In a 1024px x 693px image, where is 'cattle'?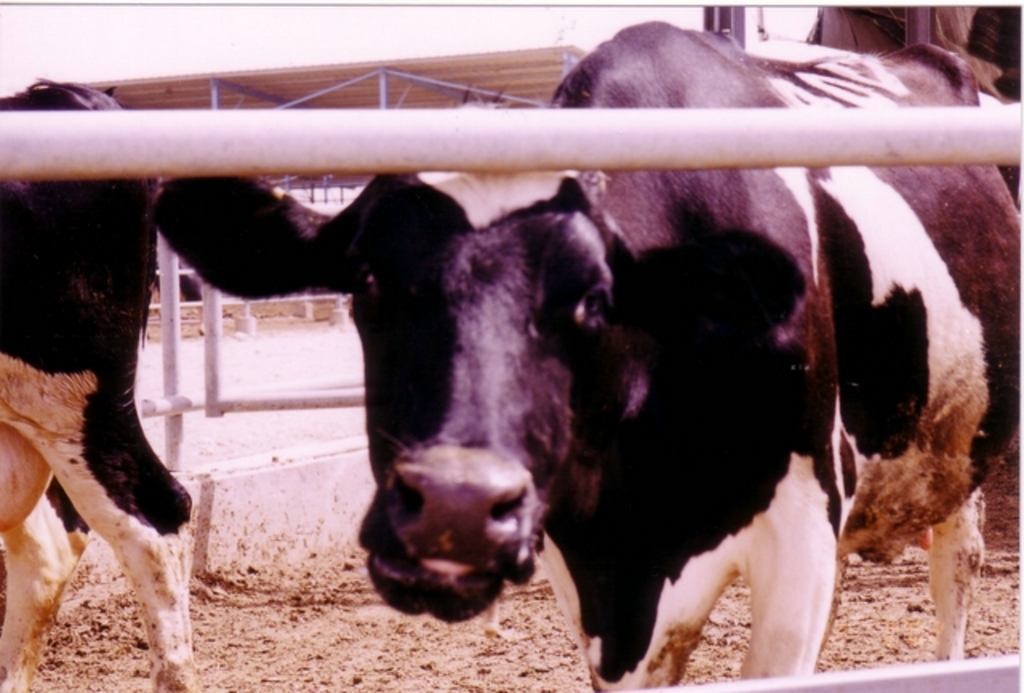
x1=0, y1=80, x2=197, y2=691.
